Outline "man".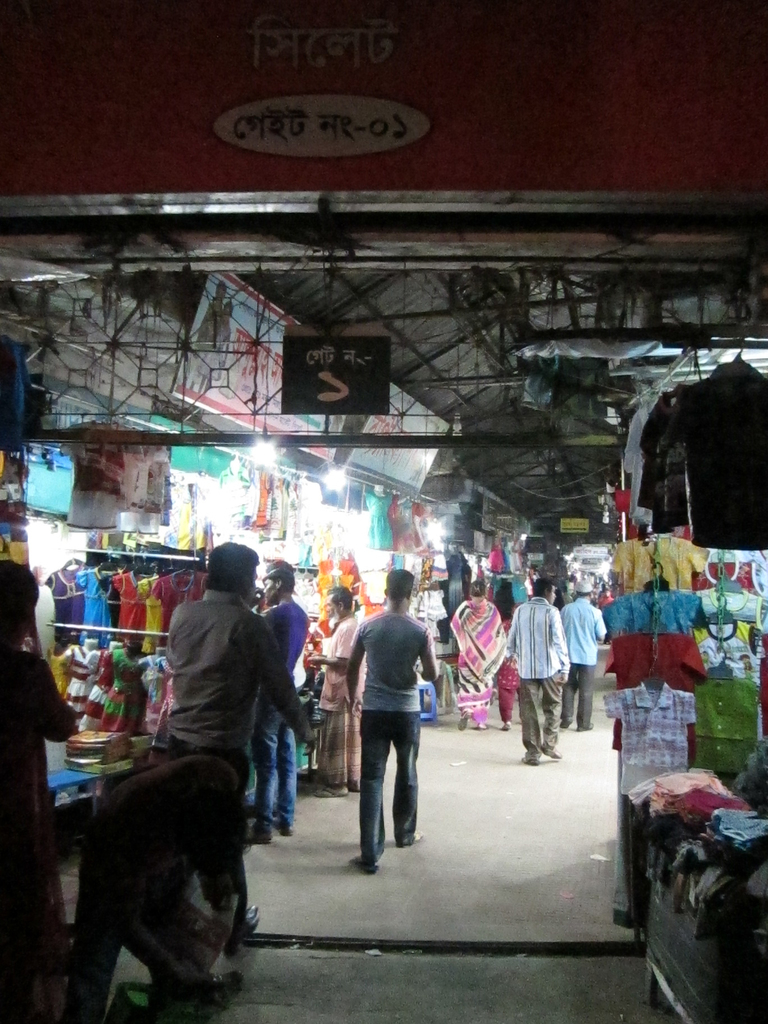
Outline: (556, 580, 605, 734).
